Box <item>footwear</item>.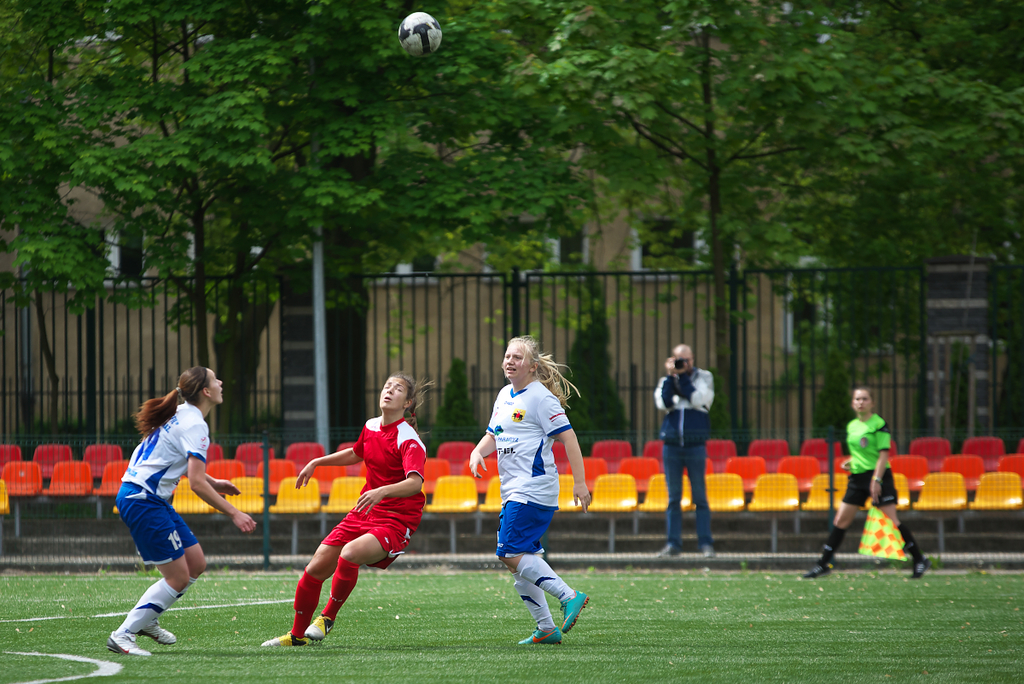
651/542/684/564.
